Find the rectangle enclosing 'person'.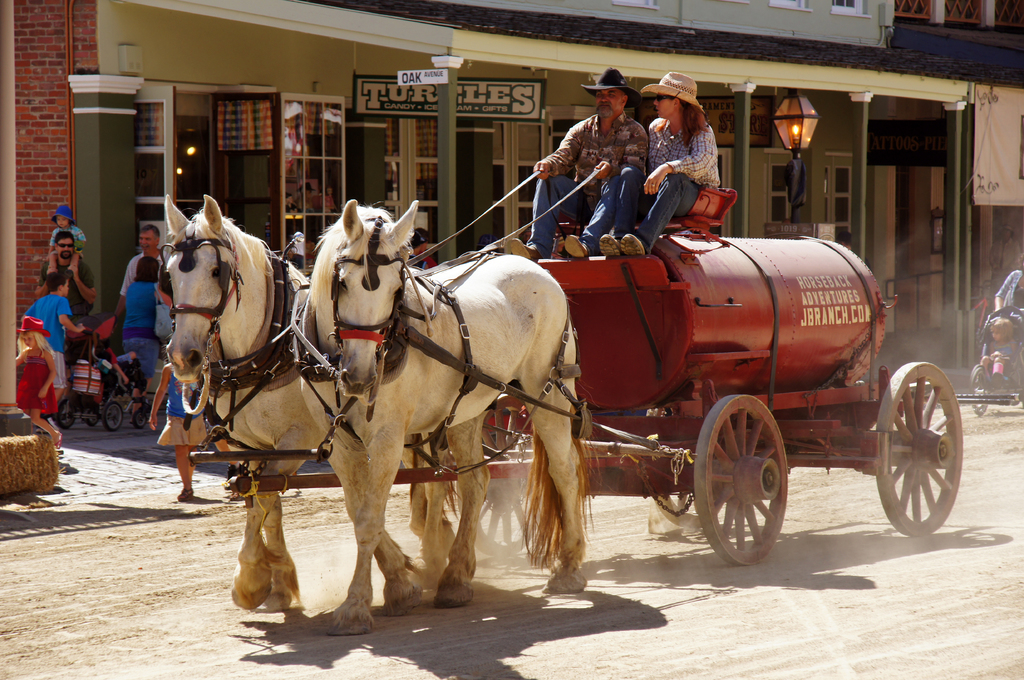
(108,214,170,334).
